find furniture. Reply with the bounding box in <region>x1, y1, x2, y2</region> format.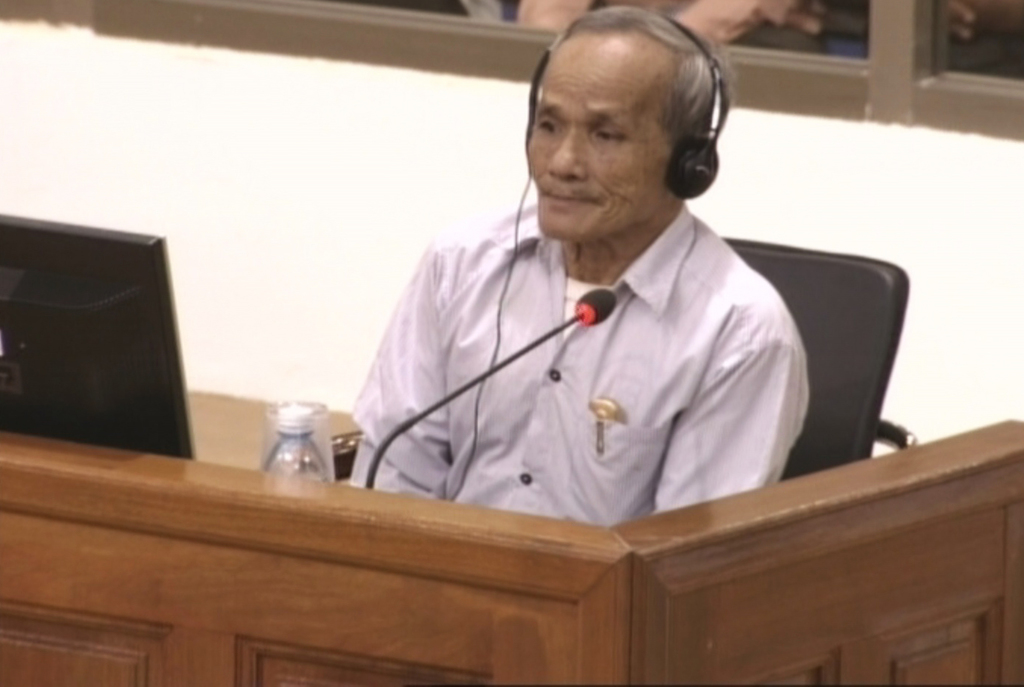
<region>185, 388, 360, 479</region>.
